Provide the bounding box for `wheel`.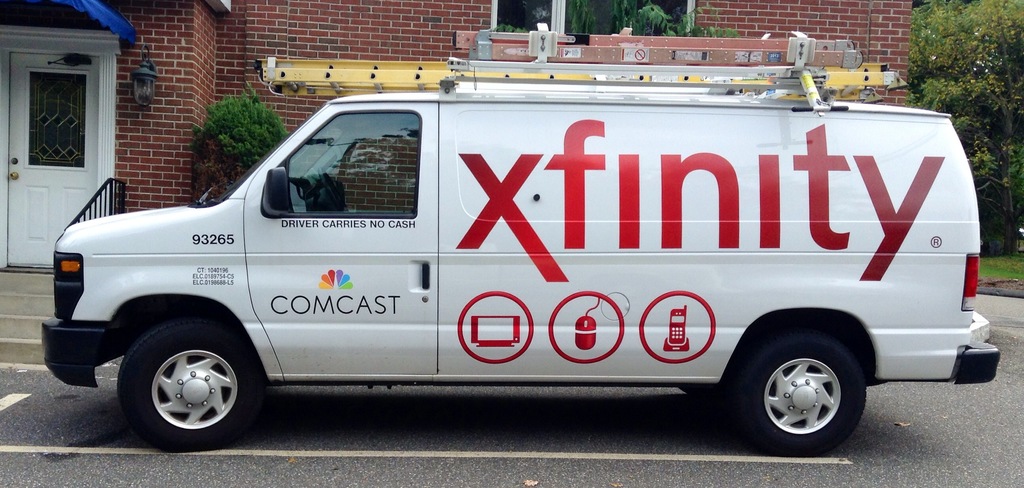
crop(678, 384, 724, 402).
